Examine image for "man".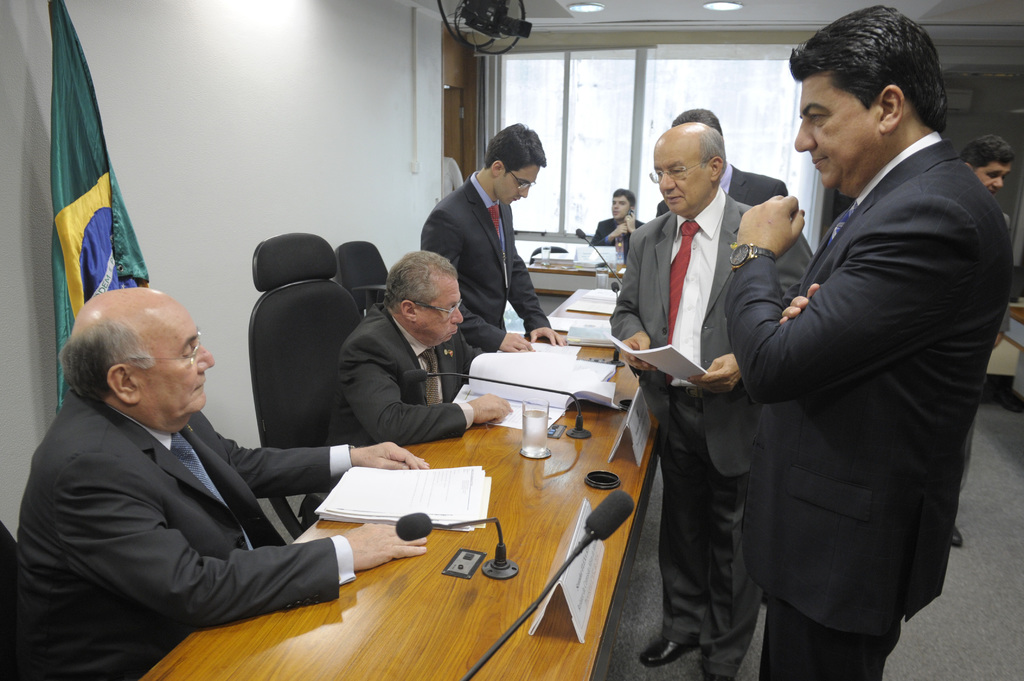
Examination result: <region>420, 122, 566, 352</region>.
